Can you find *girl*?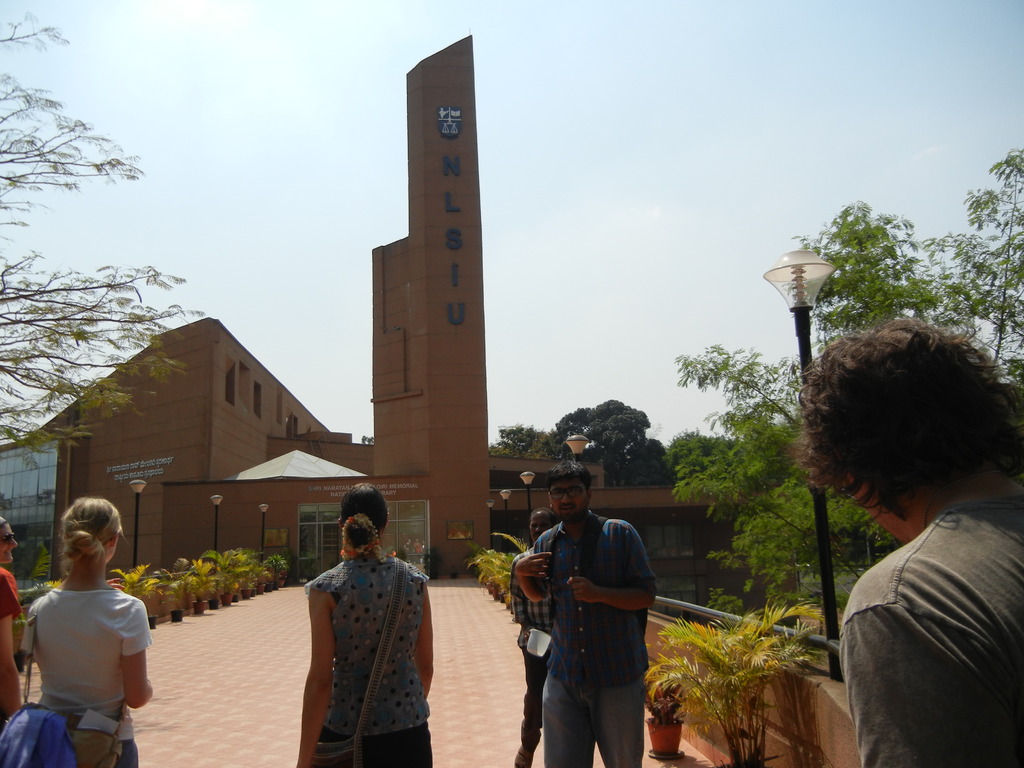
Yes, bounding box: [x1=293, y1=472, x2=449, y2=767].
